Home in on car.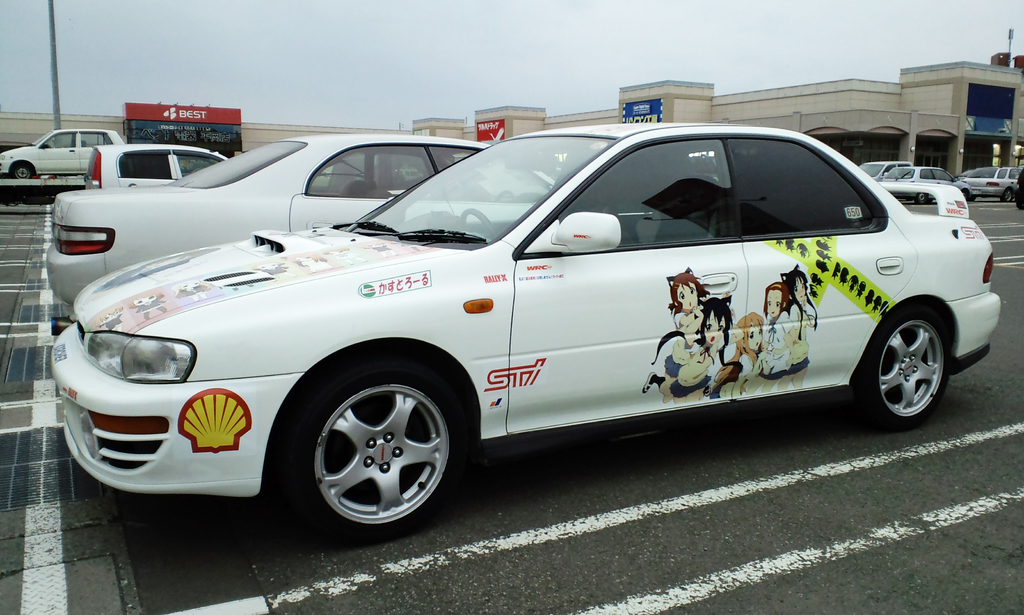
Homed in at rect(859, 159, 910, 178).
